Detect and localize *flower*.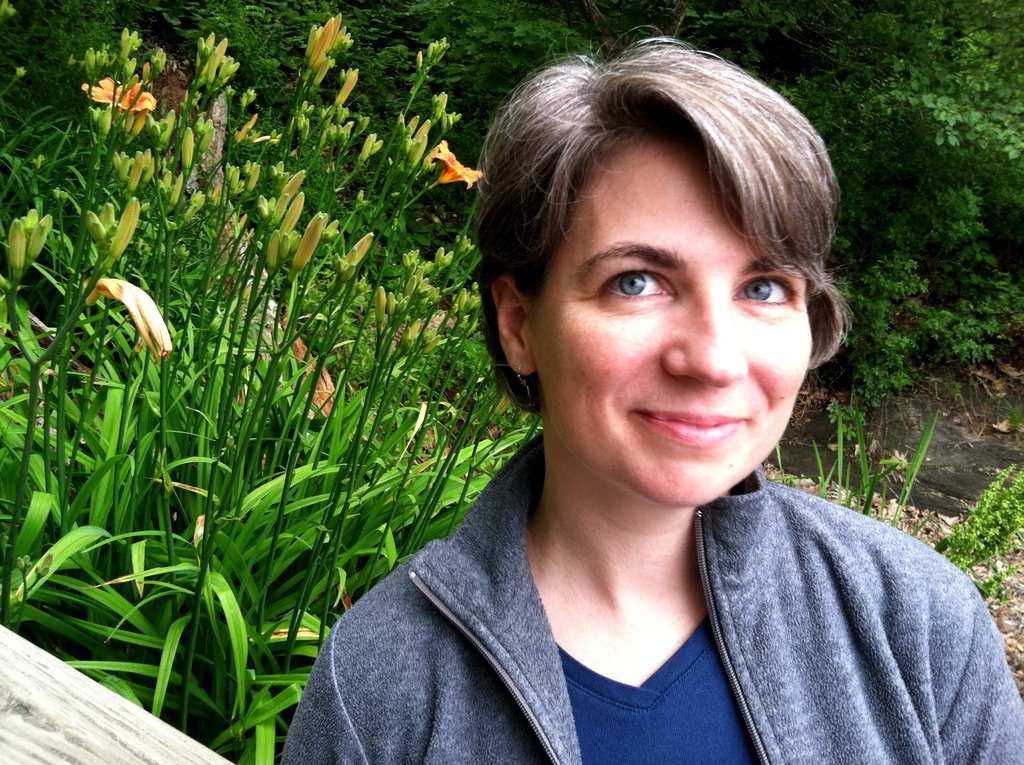
Localized at BBox(279, 168, 304, 207).
